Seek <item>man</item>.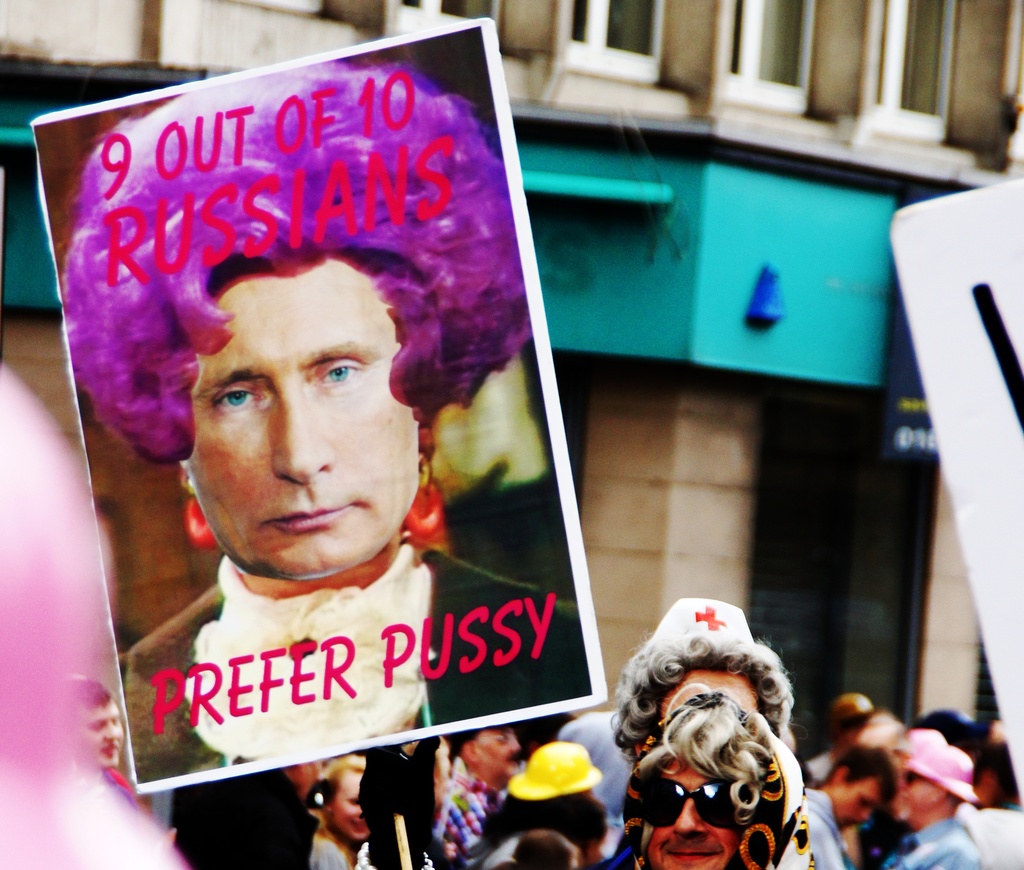
x1=802, y1=743, x2=902, y2=866.
